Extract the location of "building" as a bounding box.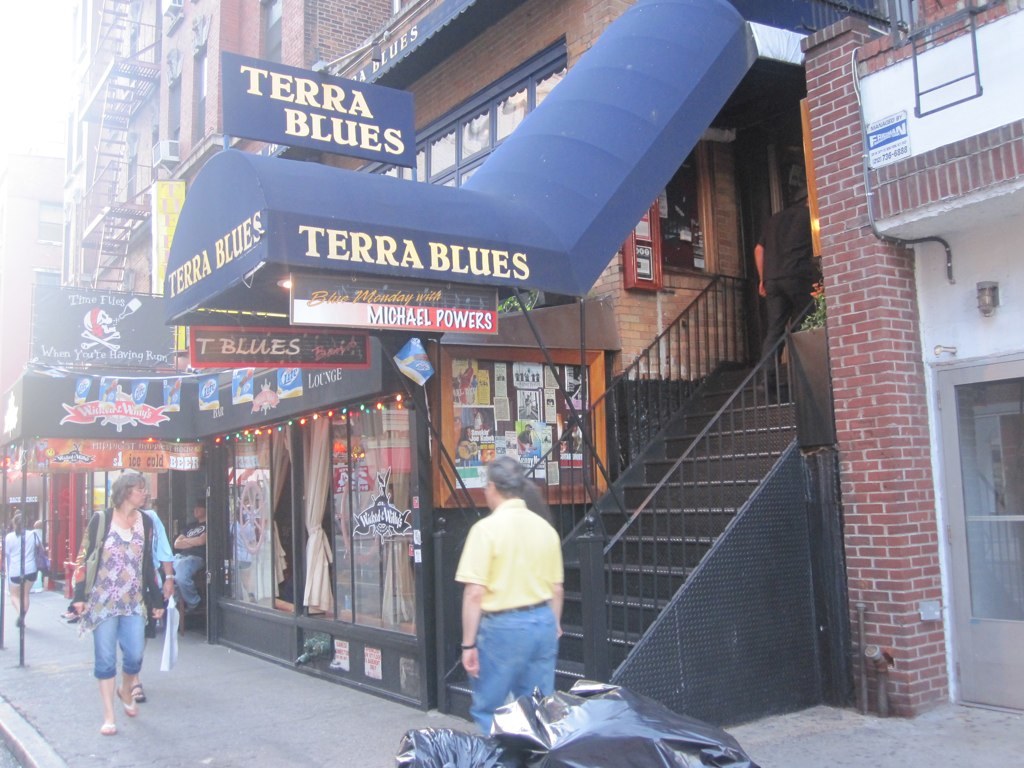
x1=0 y1=0 x2=1023 y2=704.
